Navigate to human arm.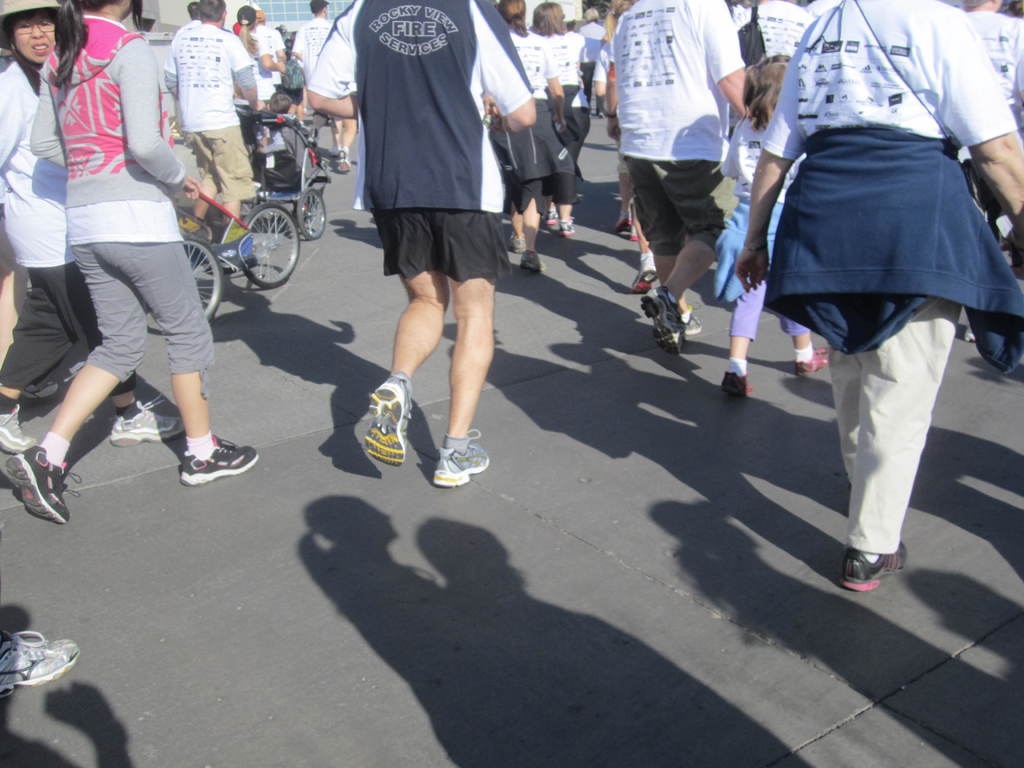
Navigation target: bbox=[735, 29, 812, 292].
